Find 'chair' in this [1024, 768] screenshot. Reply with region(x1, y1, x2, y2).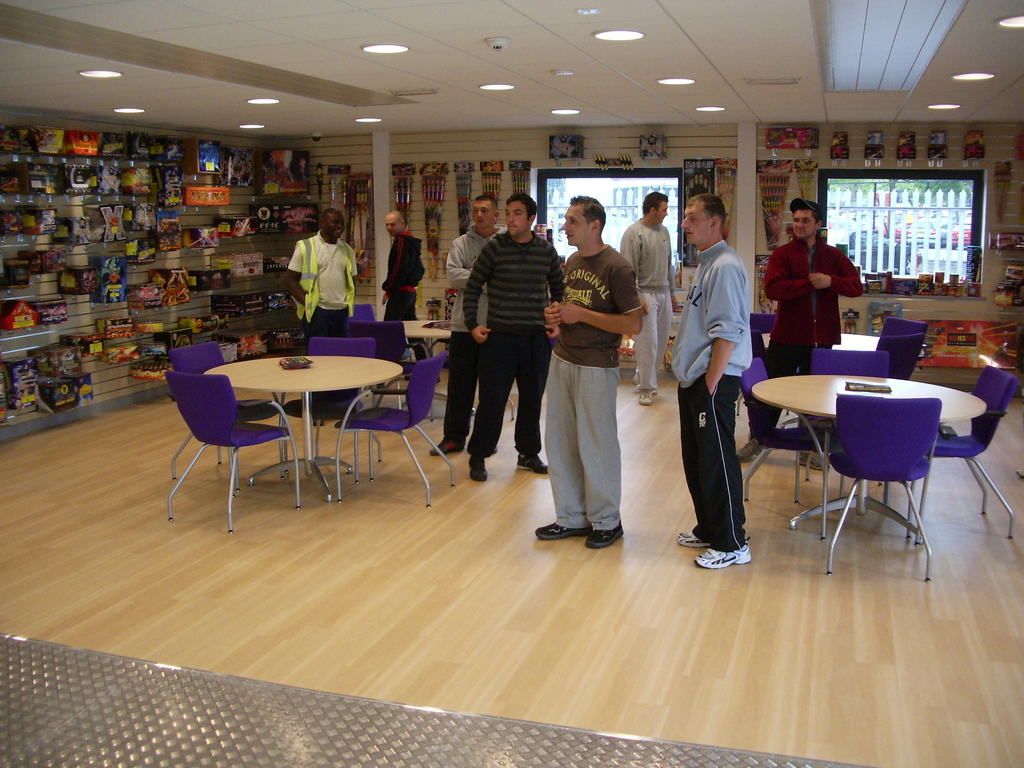
region(730, 356, 829, 506).
